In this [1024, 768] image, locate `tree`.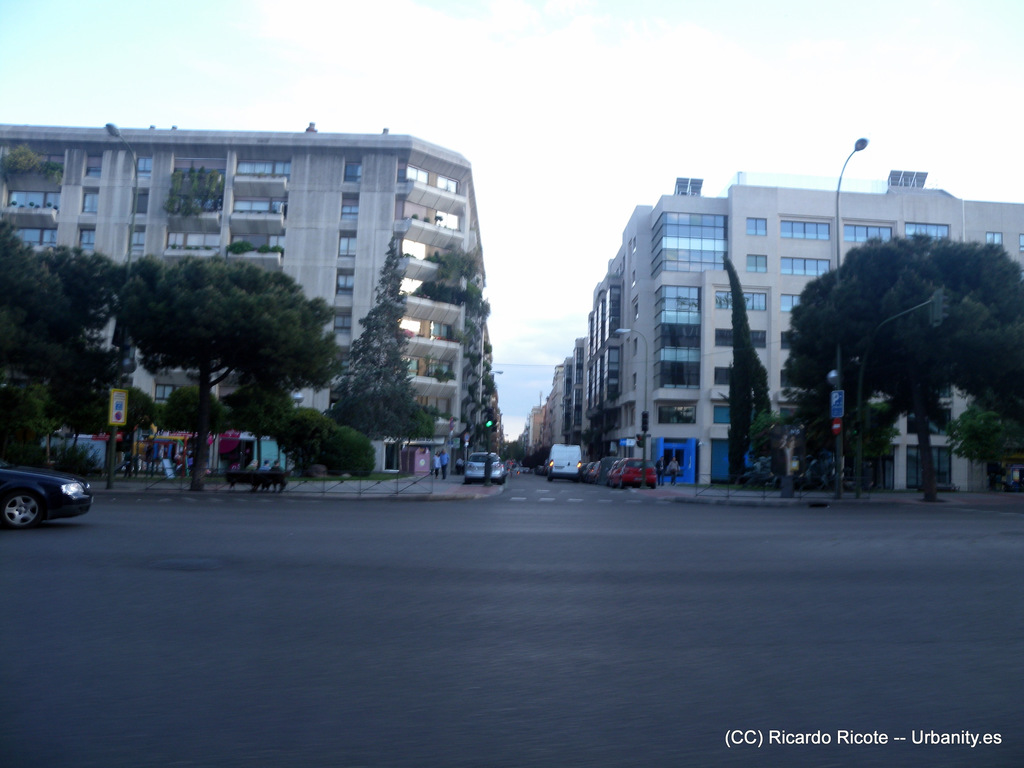
Bounding box: detection(81, 235, 345, 450).
